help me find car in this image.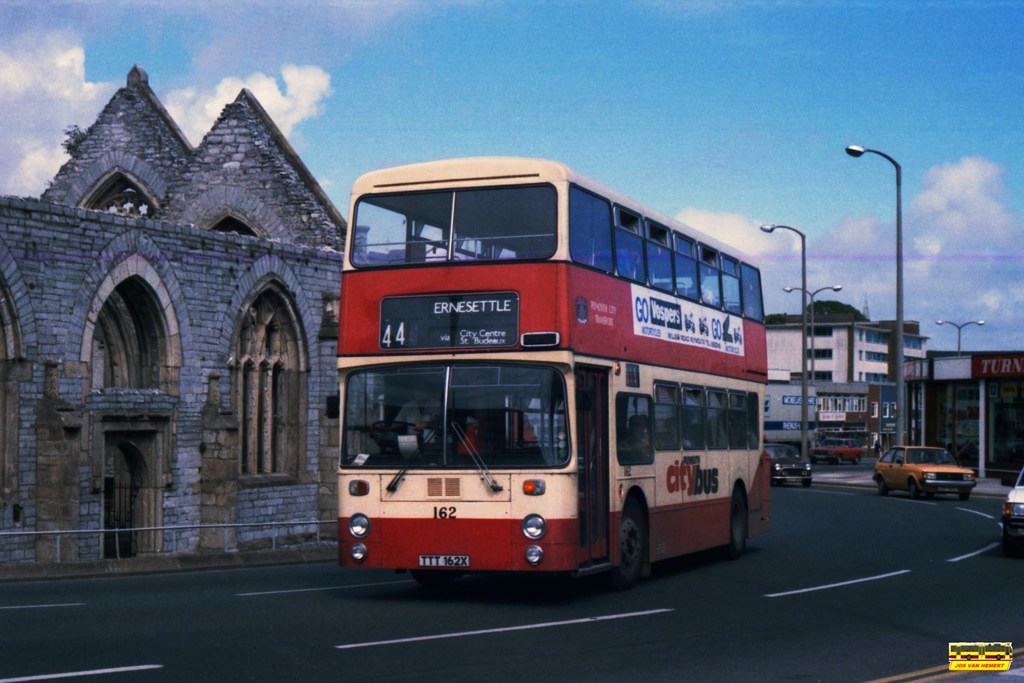
Found it: {"left": 873, "top": 443, "right": 977, "bottom": 500}.
